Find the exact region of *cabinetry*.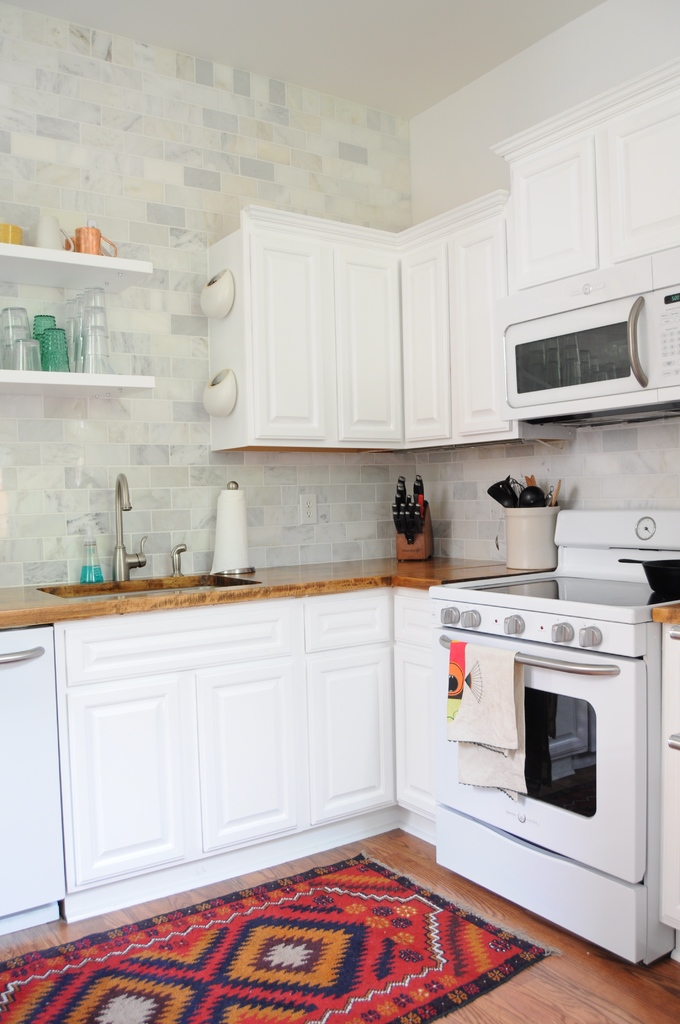
Exact region: (218, 73, 679, 452).
